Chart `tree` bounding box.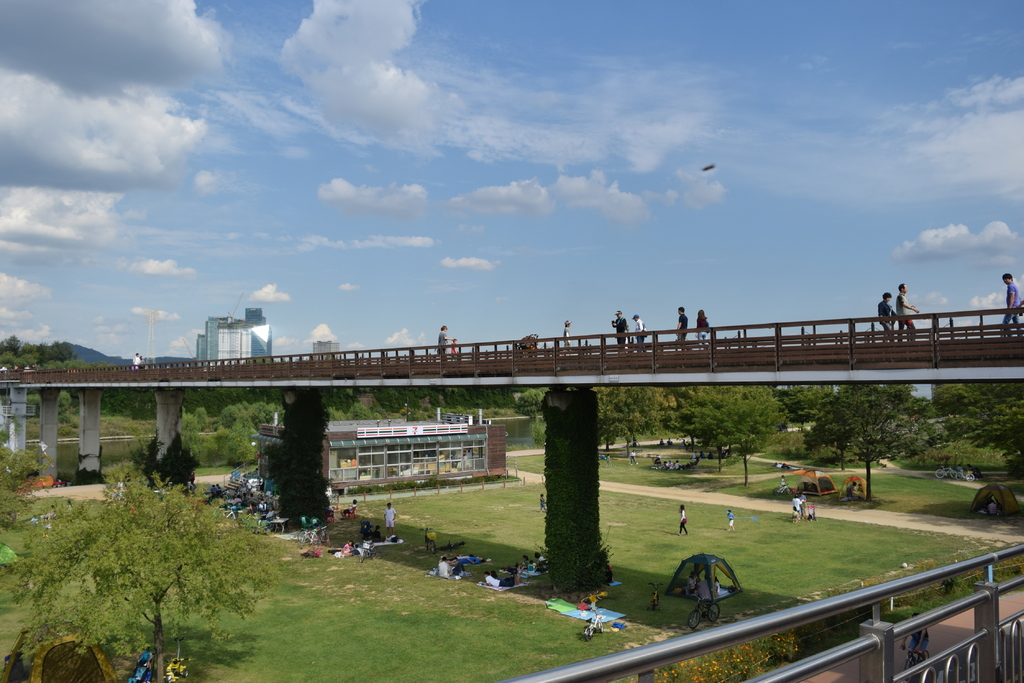
Charted: left=181, top=385, right=271, bottom=420.
